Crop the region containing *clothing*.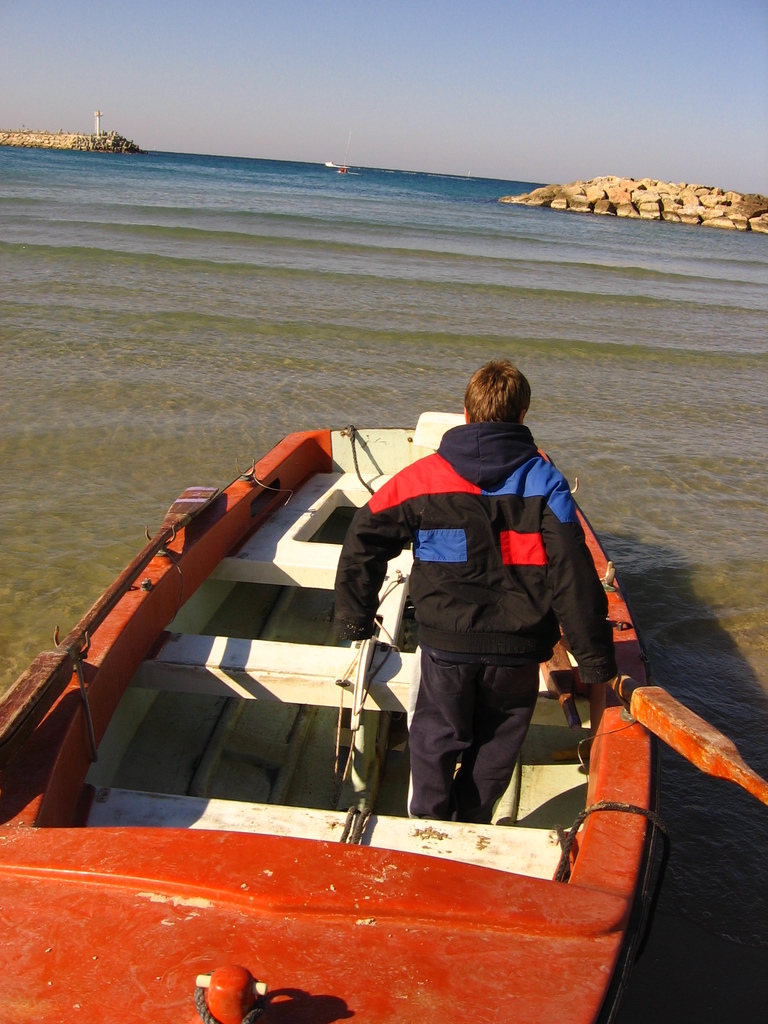
Crop region: <box>351,400,626,823</box>.
